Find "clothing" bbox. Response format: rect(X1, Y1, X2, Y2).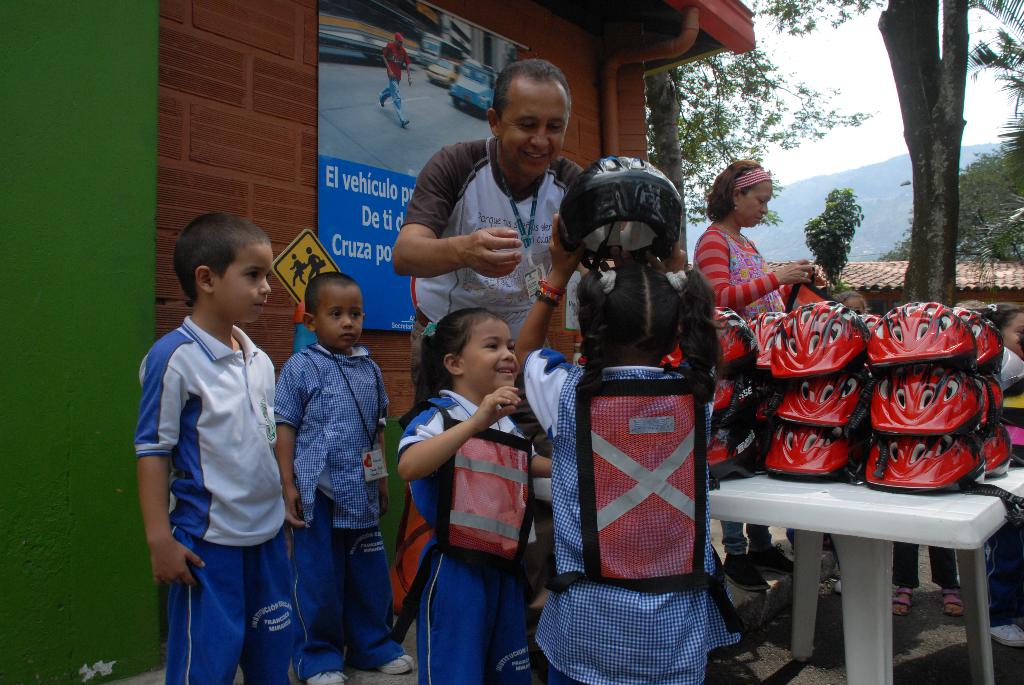
rect(397, 385, 539, 684).
